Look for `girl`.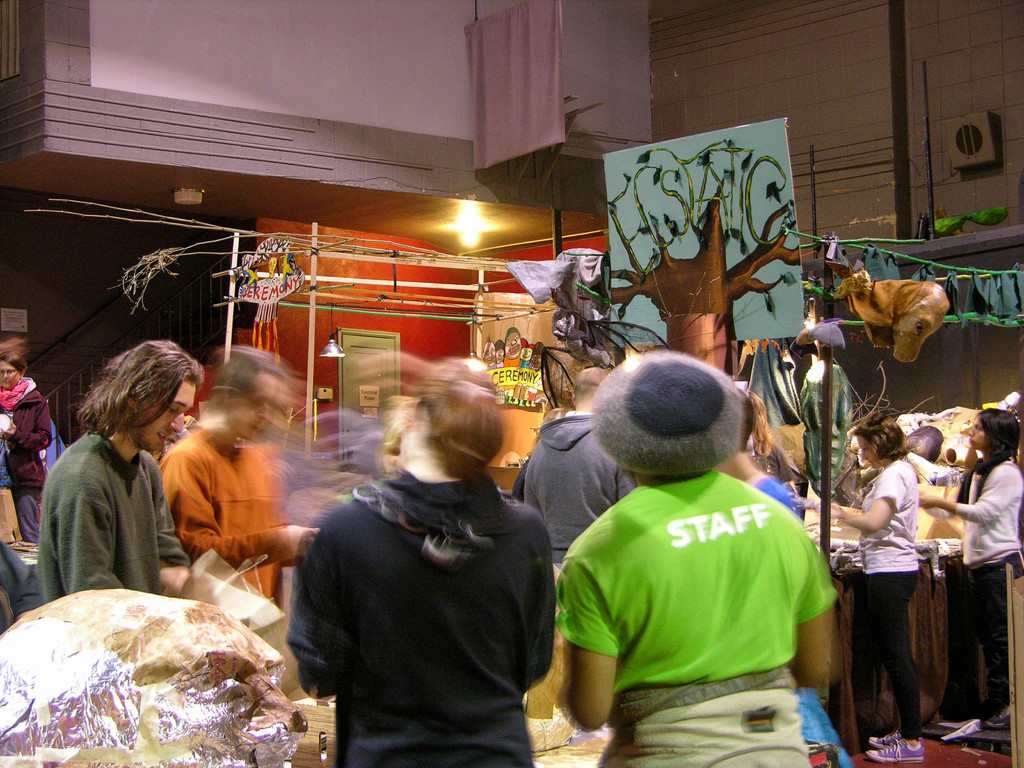
Found: [left=285, top=354, right=555, bottom=767].
